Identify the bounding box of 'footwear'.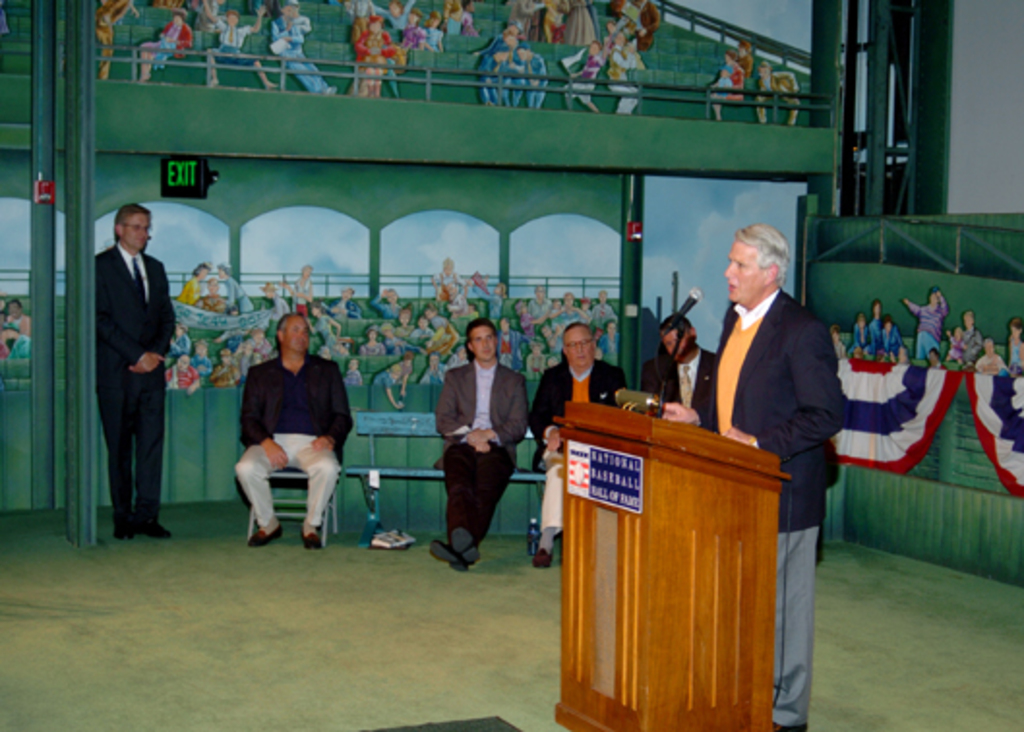
<bbox>246, 523, 283, 550</bbox>.
